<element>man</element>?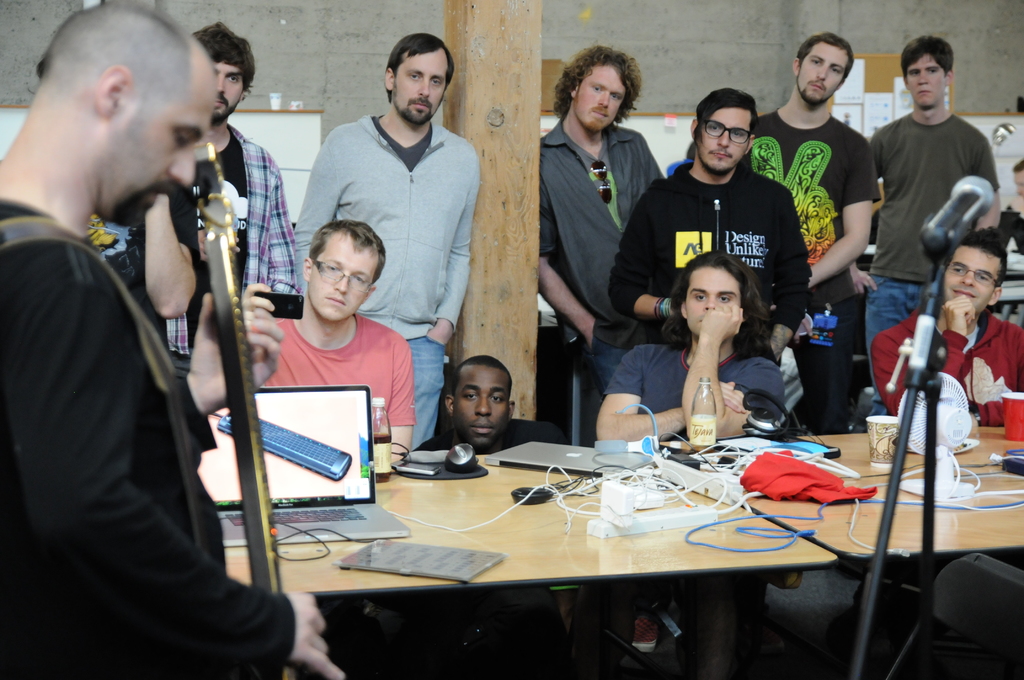
left=867, top=29, right=1002, bottom=409
